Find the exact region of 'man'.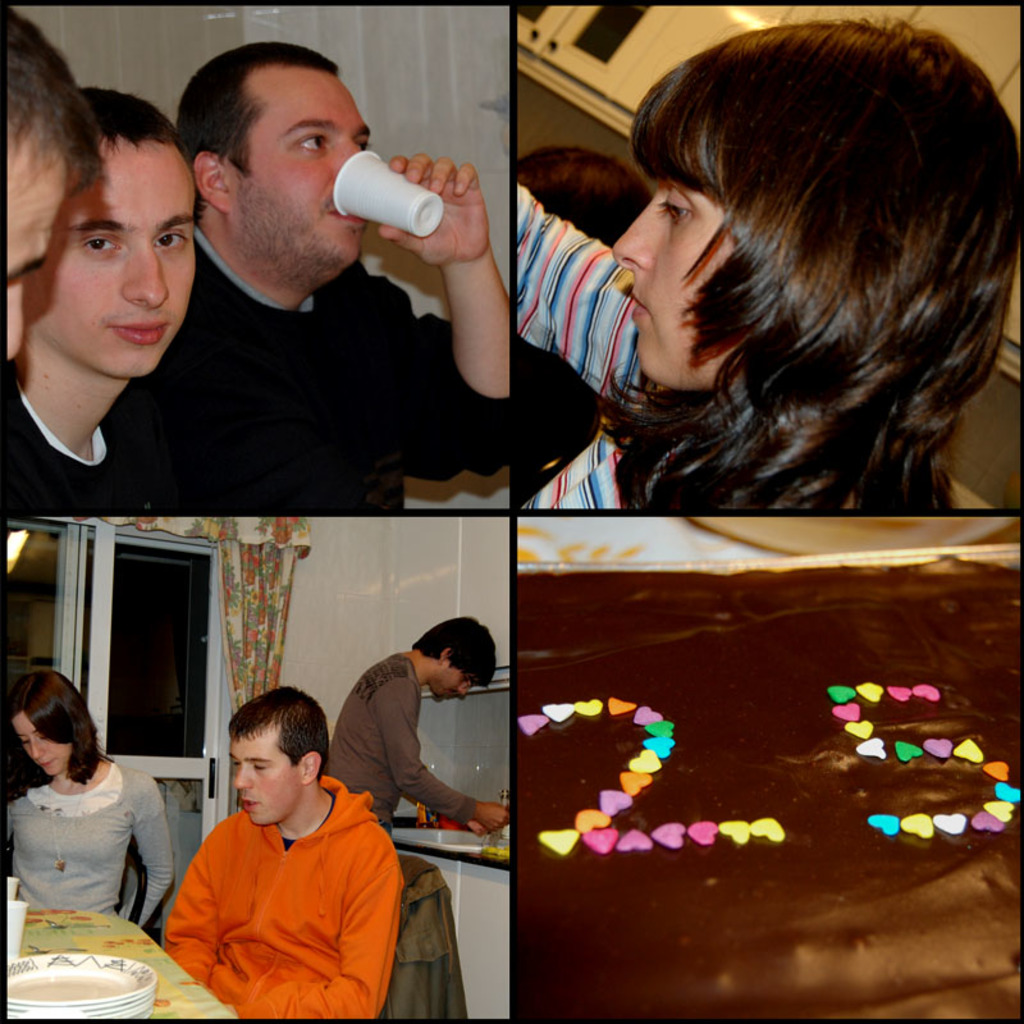
Exact region: 0/79/200/508.
